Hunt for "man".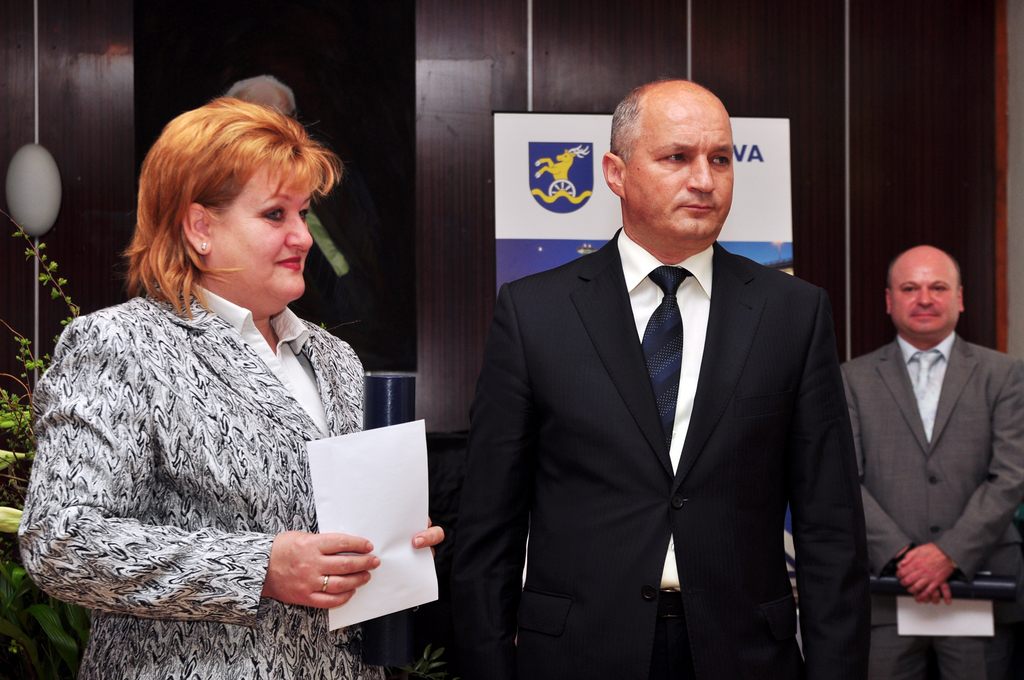
Hunted down at (440, 76, 867, 679).
